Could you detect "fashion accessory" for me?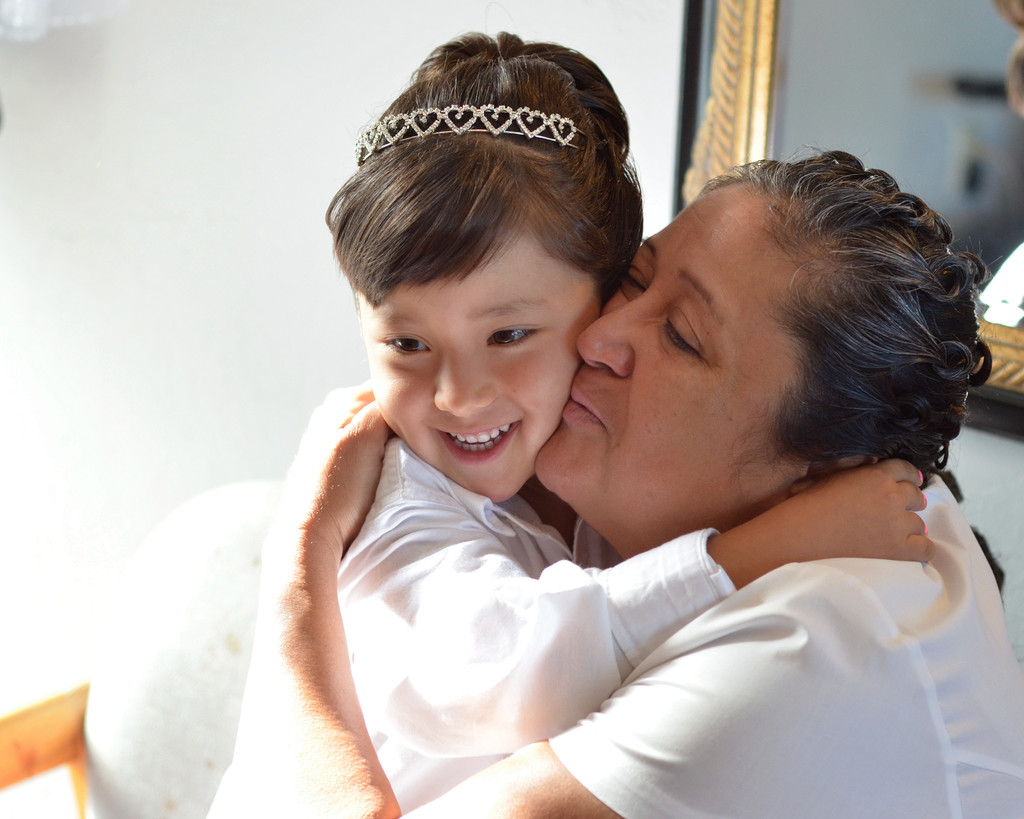
Detection result: 929, 248, 982, 472.
